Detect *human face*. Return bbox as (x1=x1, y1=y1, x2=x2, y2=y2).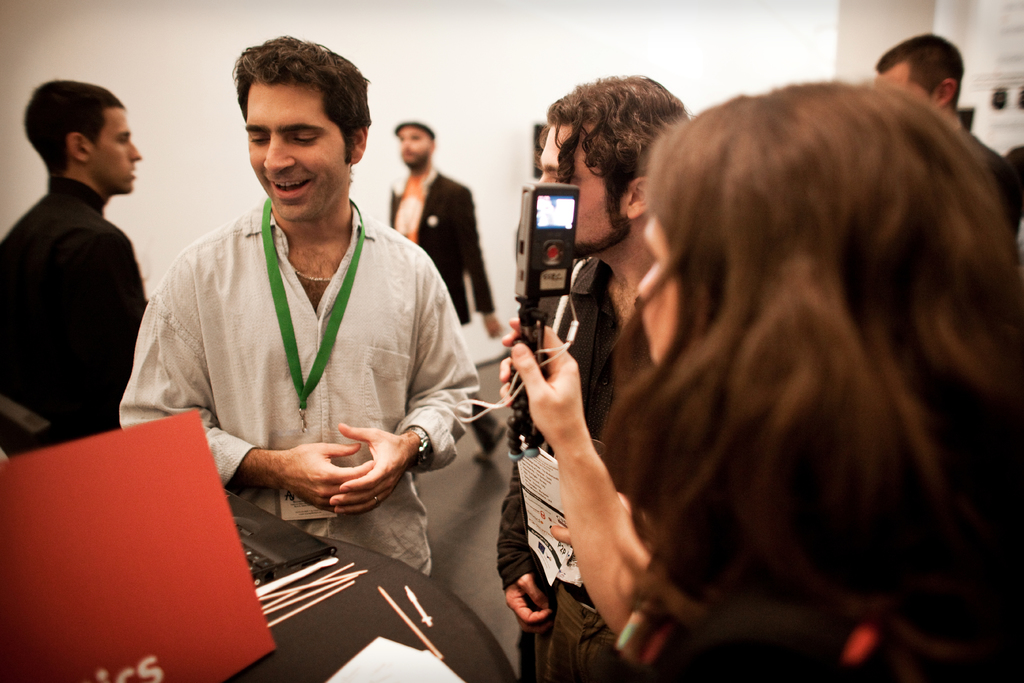
(x1=876, y1=62, x2=936, y2=107).
